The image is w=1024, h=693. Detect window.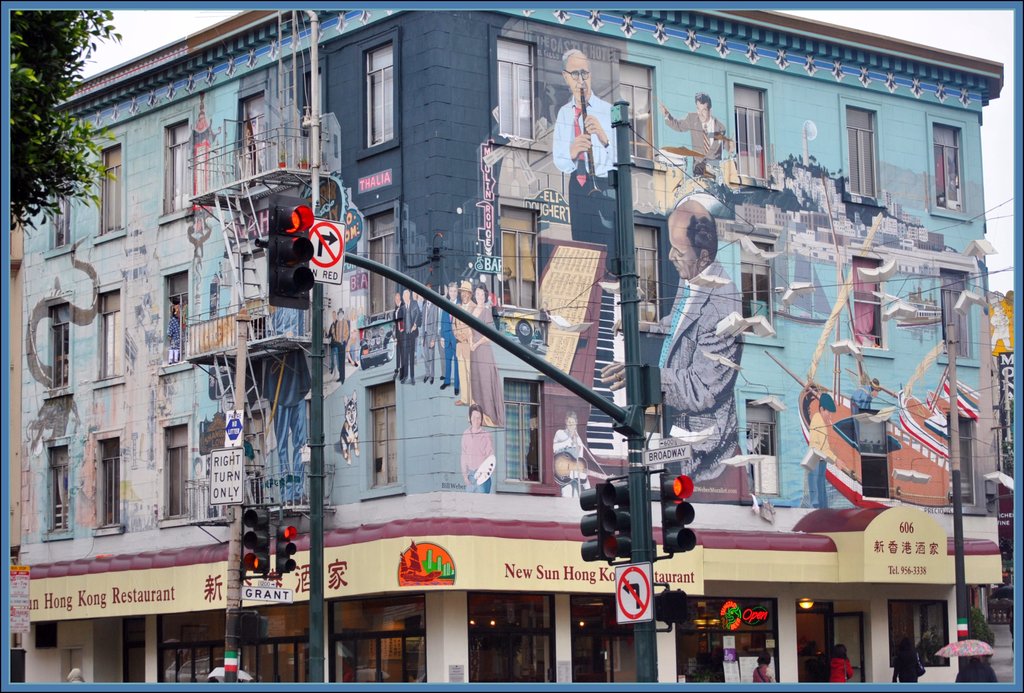
Detection: 937, 126, 964, 215.
